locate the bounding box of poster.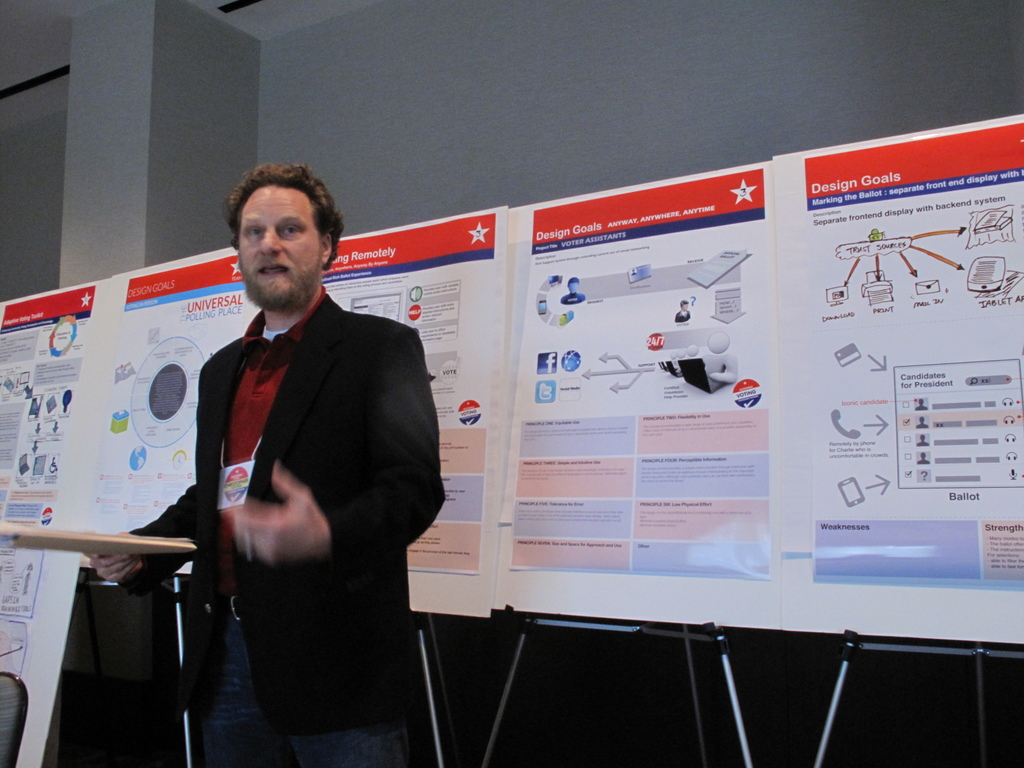
Bounding box: [left=1, top=614, right=29, bottom=675].
